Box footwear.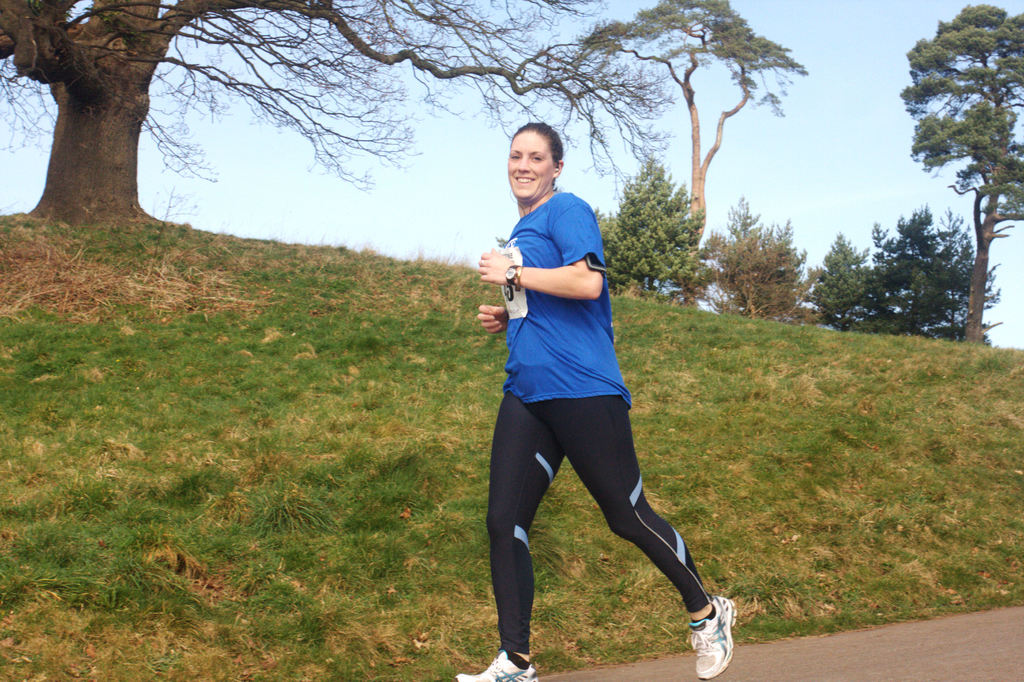
box(680, 582, 735, 674).
